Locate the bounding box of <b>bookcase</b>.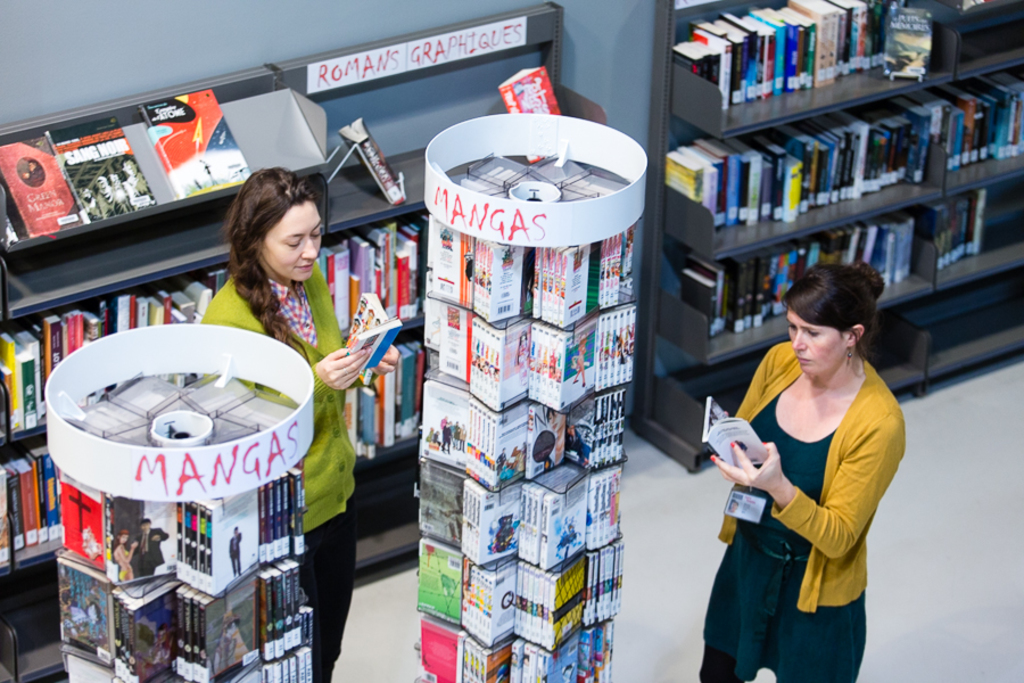
Bounding box: Rect(619, 0, 1023, 472).
